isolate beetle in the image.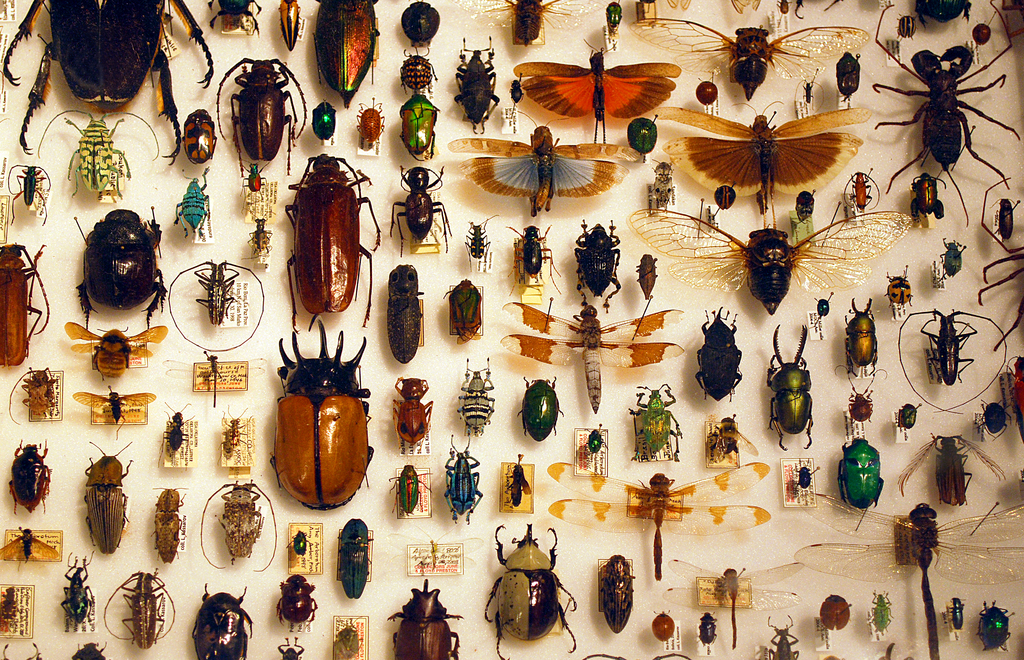
Isolated region: [241,163,265,191].
